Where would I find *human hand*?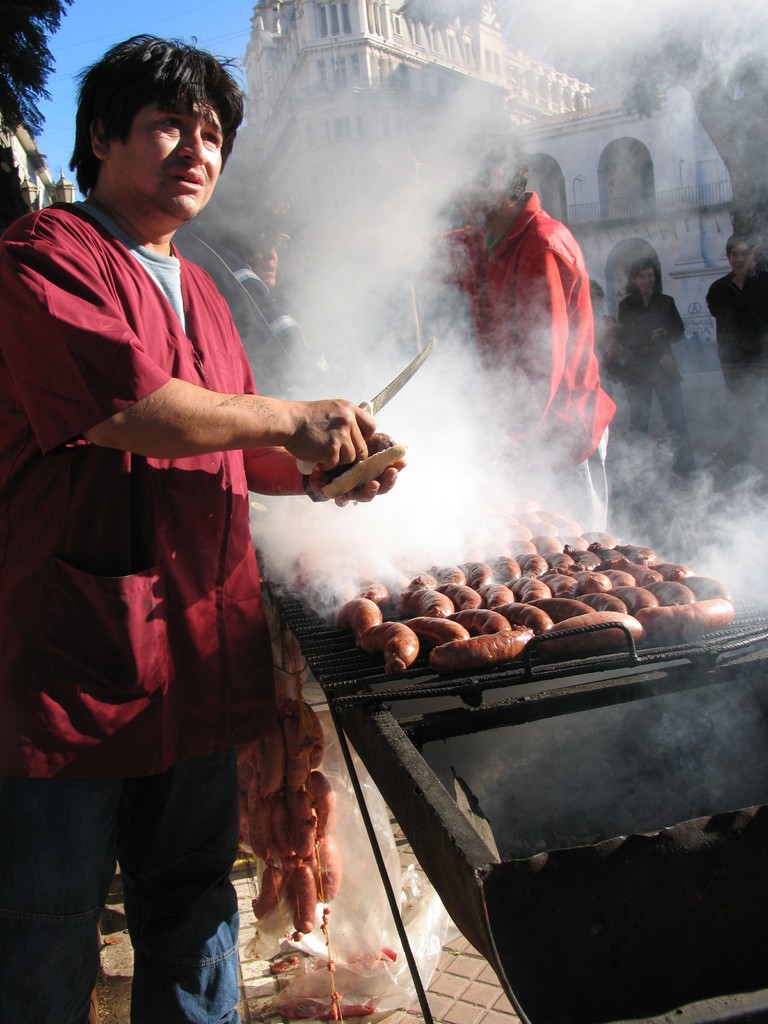
At BBox(271, 370, 406, 498).
